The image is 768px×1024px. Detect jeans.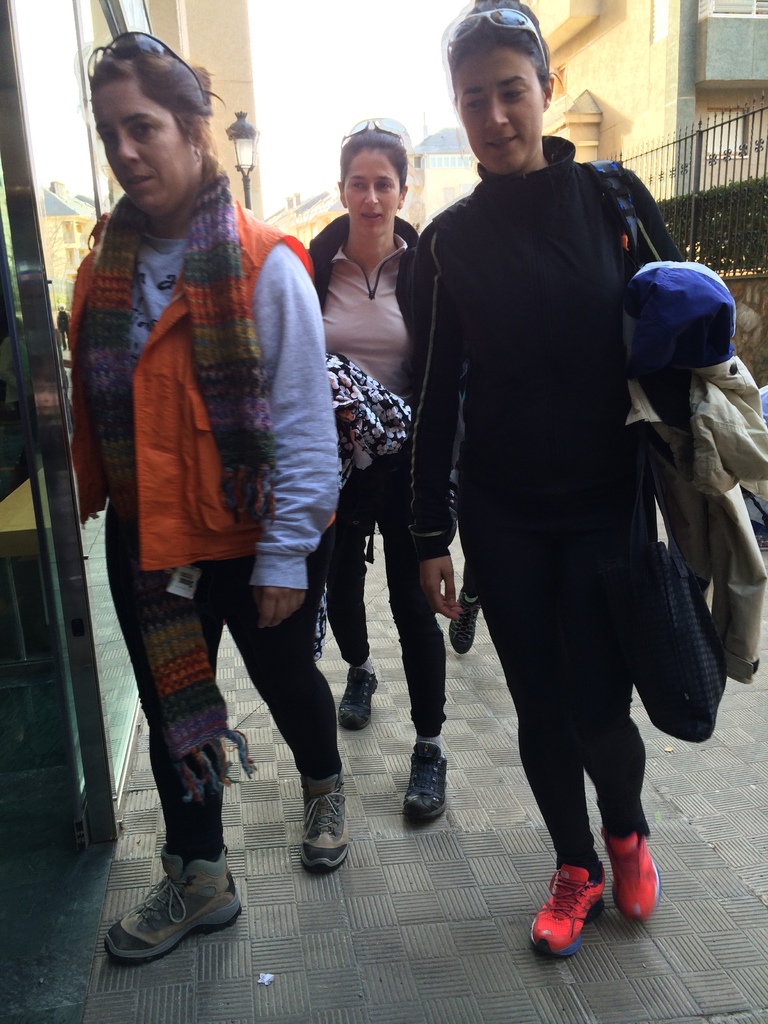
Detection: (x1=334, y1=451, x2=444, y2=731).
